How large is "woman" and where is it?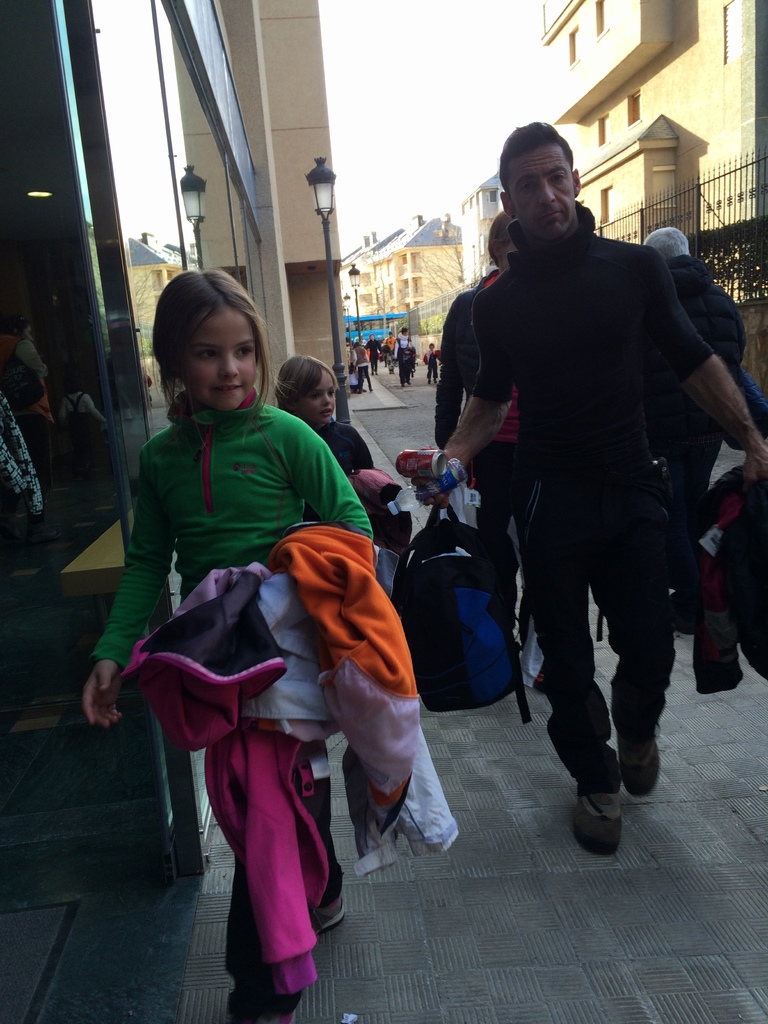
Bounding box: x1=391 y1=324 x2=415 y2=385.
